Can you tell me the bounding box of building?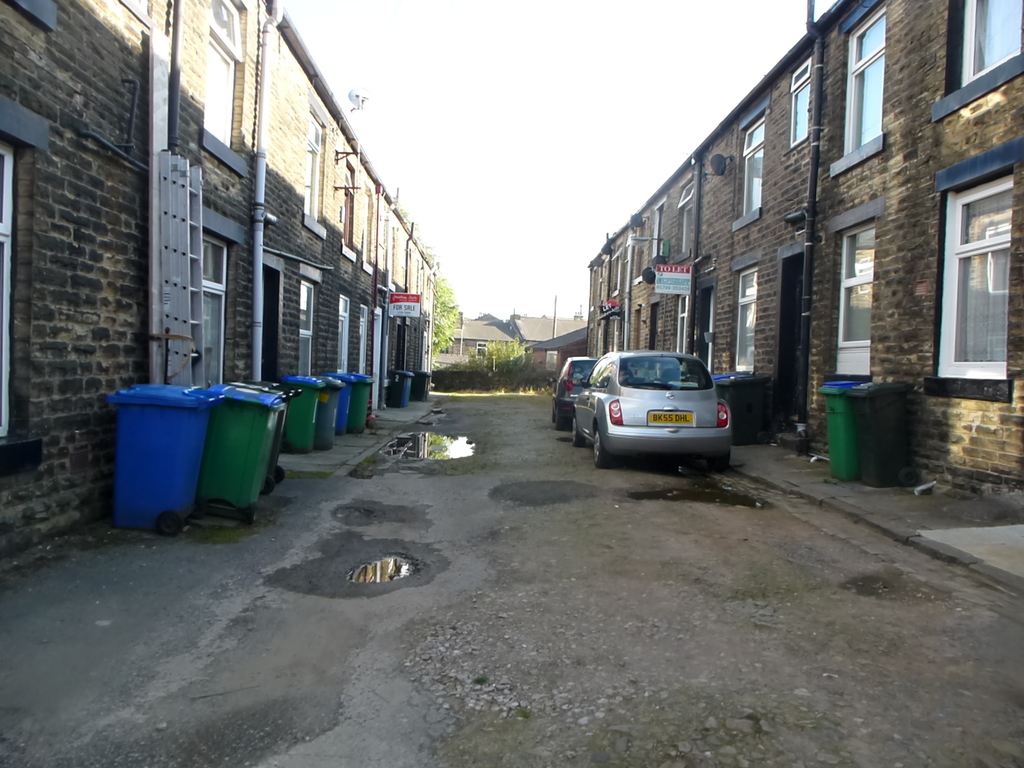
440/317/514/355.
